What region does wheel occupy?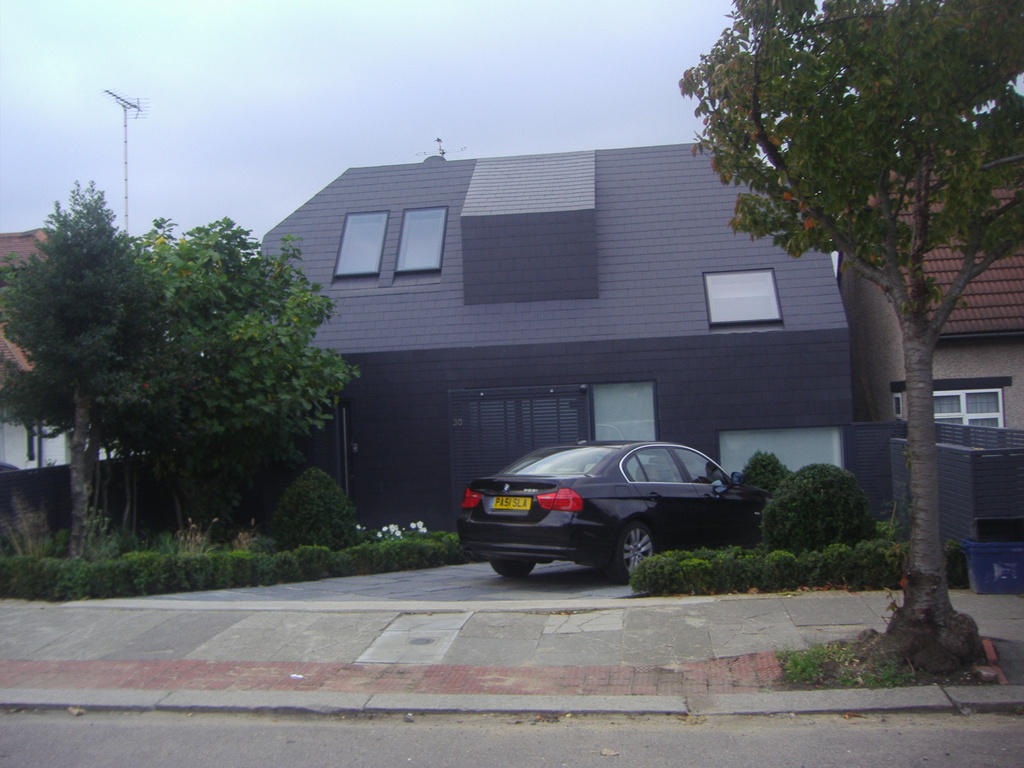
[left=492, top=561, right=535, bottom=579].
